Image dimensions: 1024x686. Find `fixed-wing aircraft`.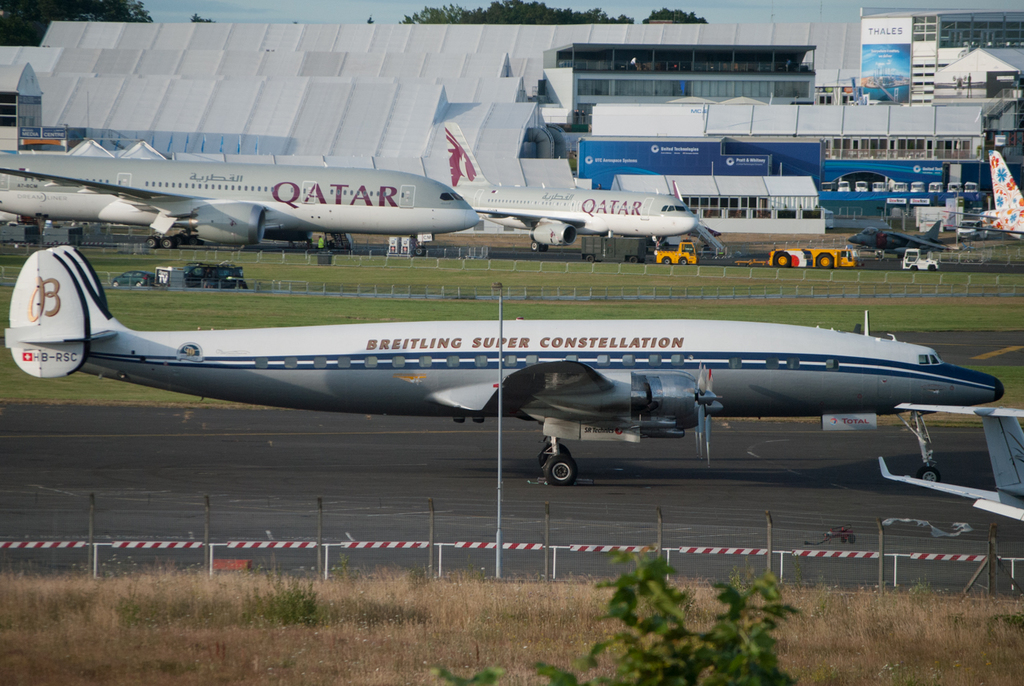
<box>941,147,1023,235</box>.
